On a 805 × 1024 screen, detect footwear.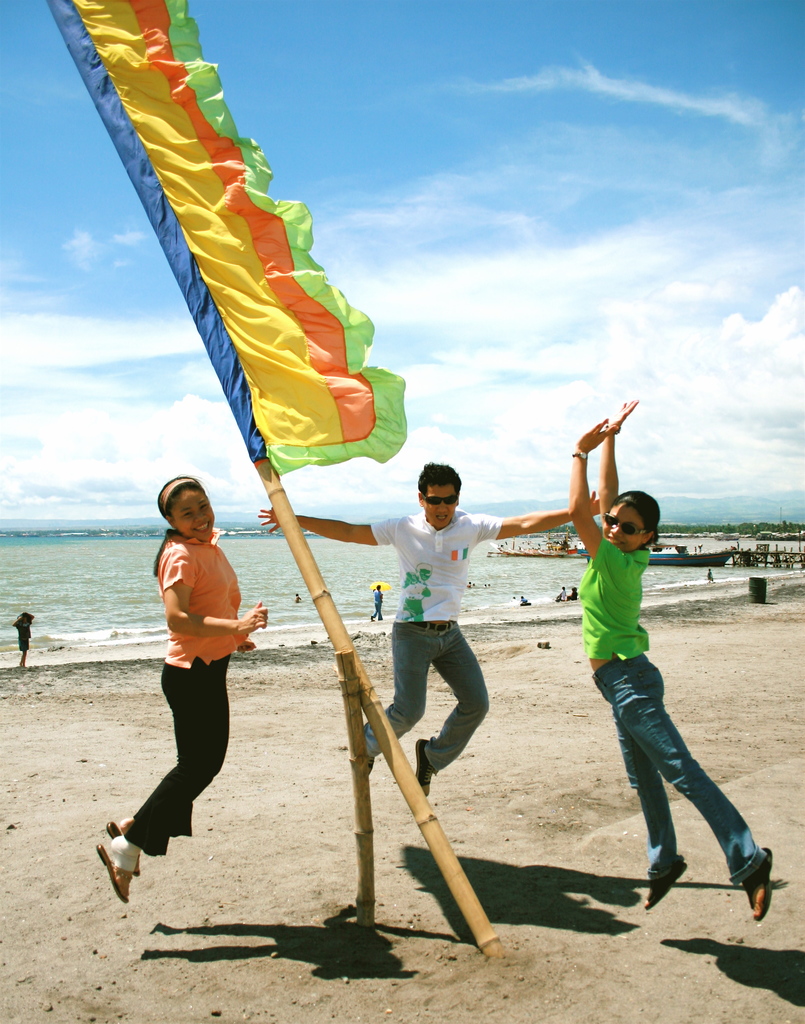
(413,739,437,795).
